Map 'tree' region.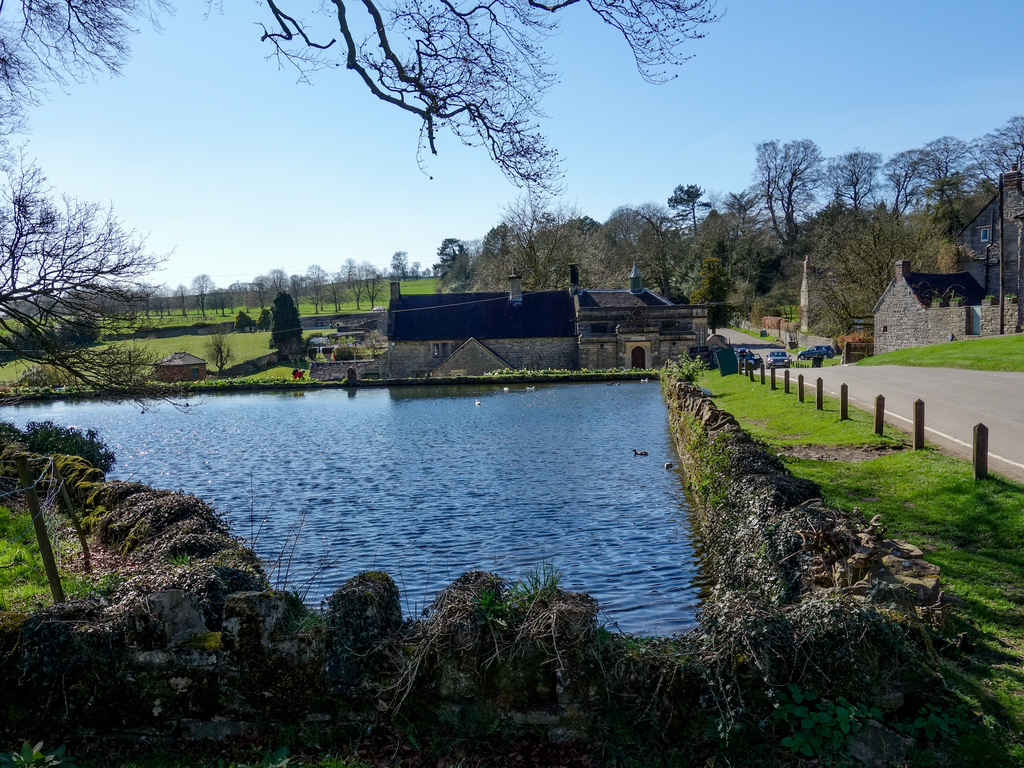
Mapped to (x1=751, y1=135, x2=834, y2=248).
